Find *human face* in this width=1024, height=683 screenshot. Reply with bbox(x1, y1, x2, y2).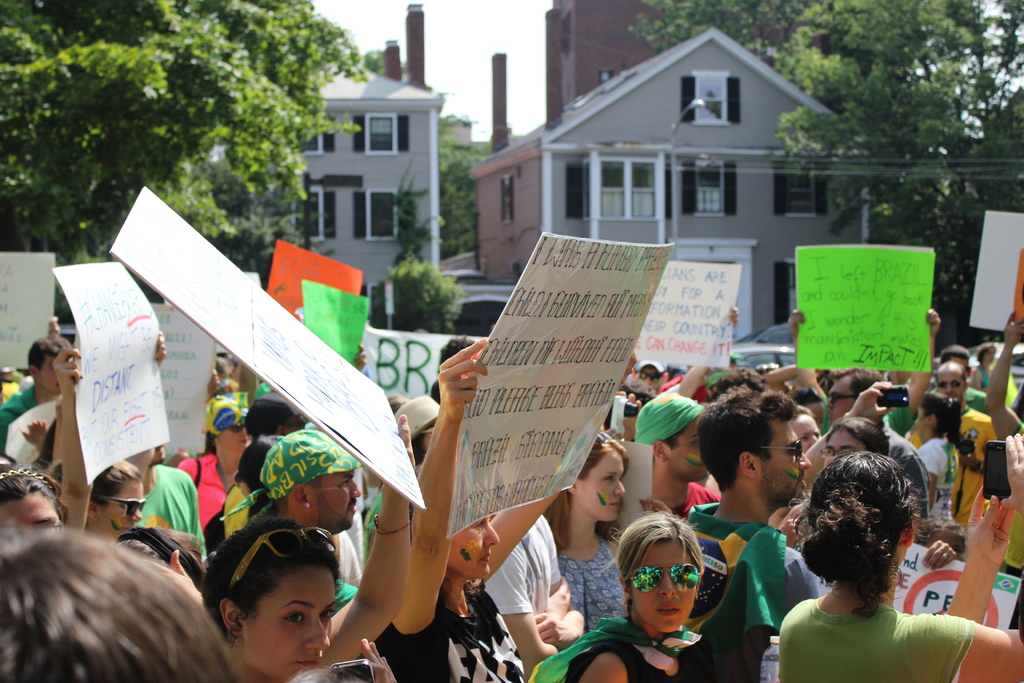
bbox(243, 557, 342, 682).
